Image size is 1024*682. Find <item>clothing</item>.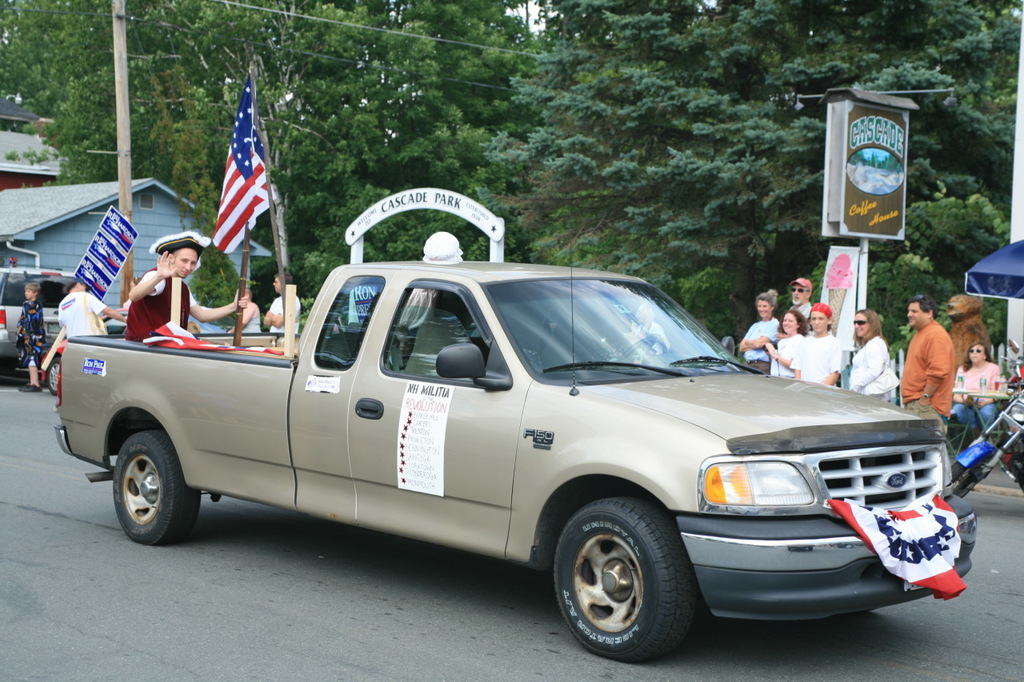
<region>634, 321, 669, 362</region>.
